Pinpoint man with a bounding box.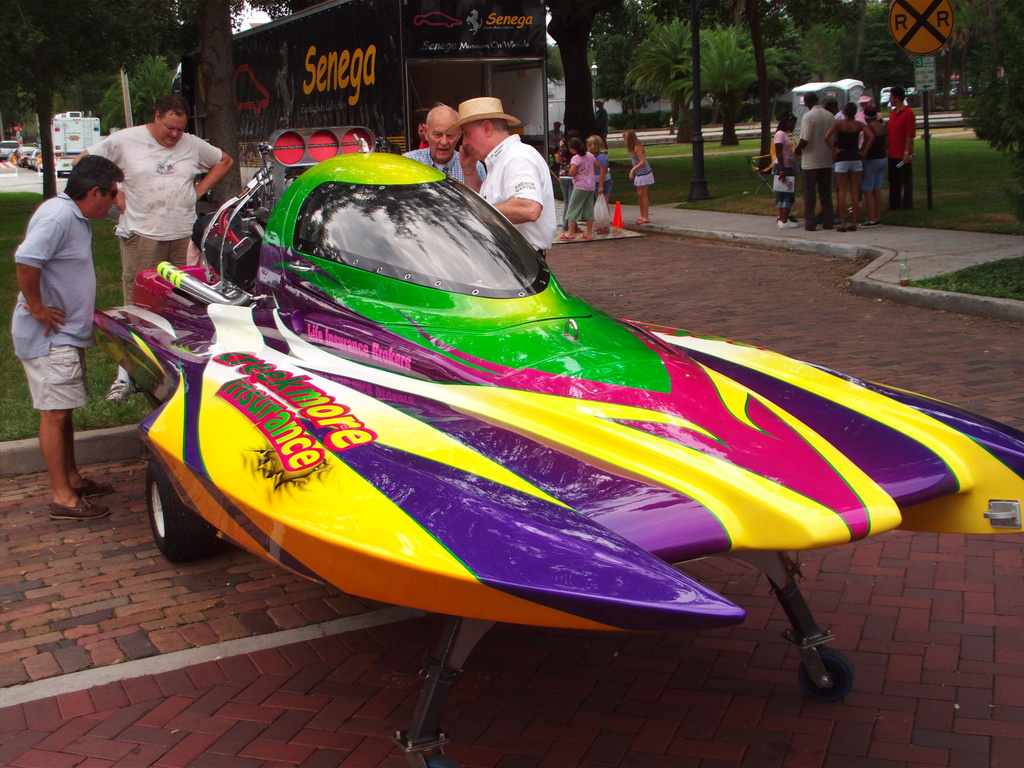
10,147,122,523.
